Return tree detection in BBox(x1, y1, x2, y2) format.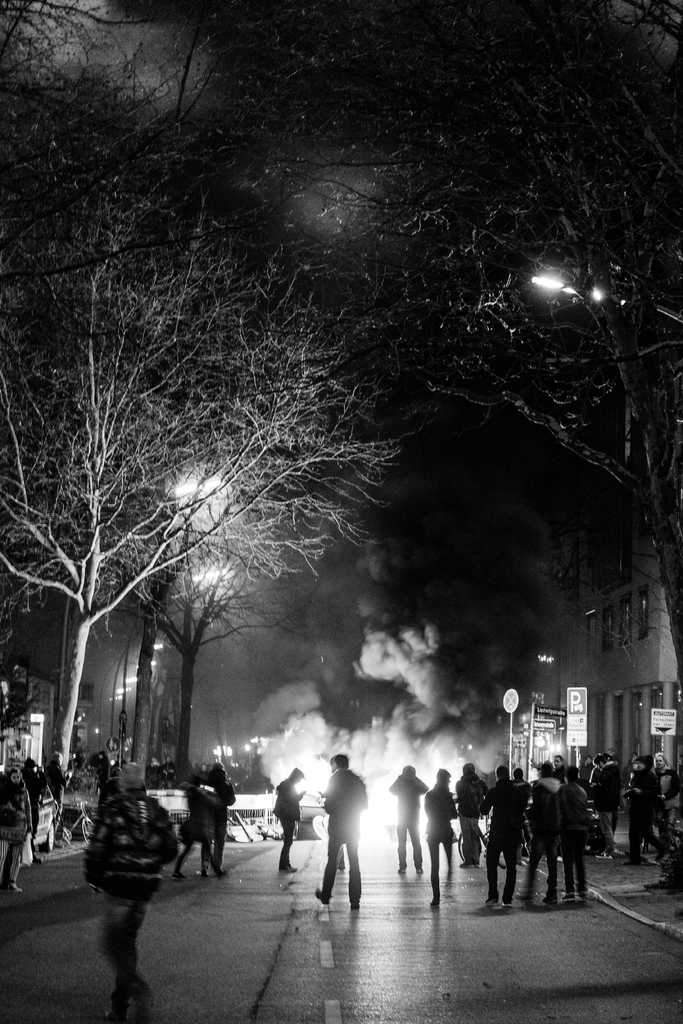
BBox(0, 0, 267, 392).
